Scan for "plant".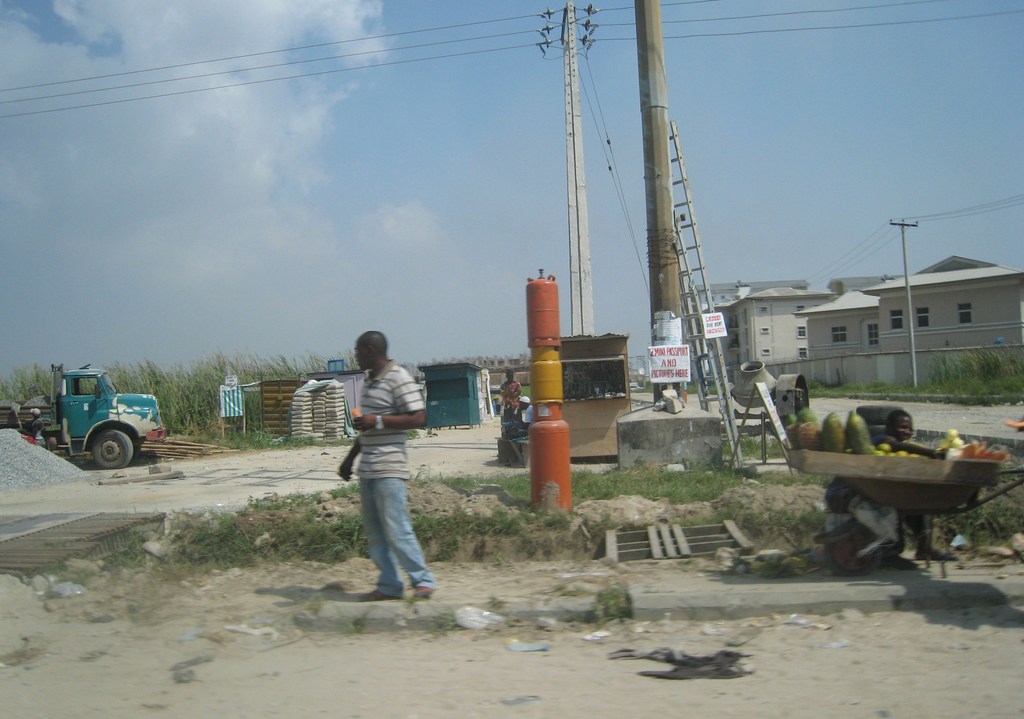
Scan result: (x1=264, y1=500, x2=596, y2=577).
